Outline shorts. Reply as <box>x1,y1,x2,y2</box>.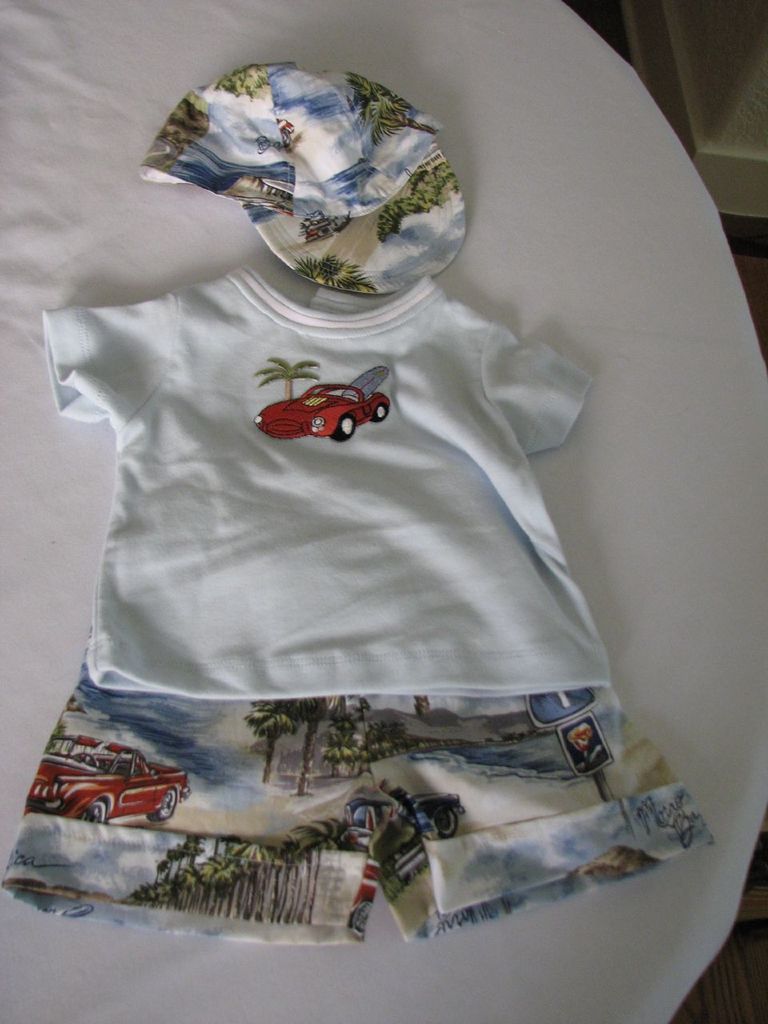
<box>0,622,712,946</box>.
